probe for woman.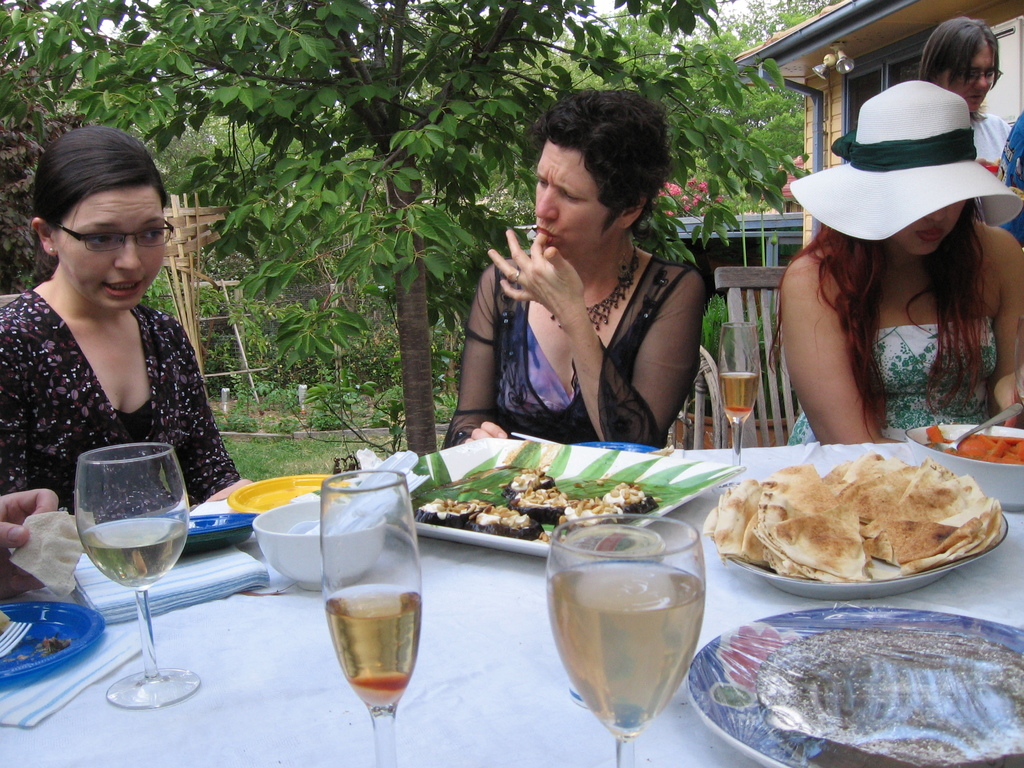
Probe result: bbox=(918, 12, 1014, 180).
